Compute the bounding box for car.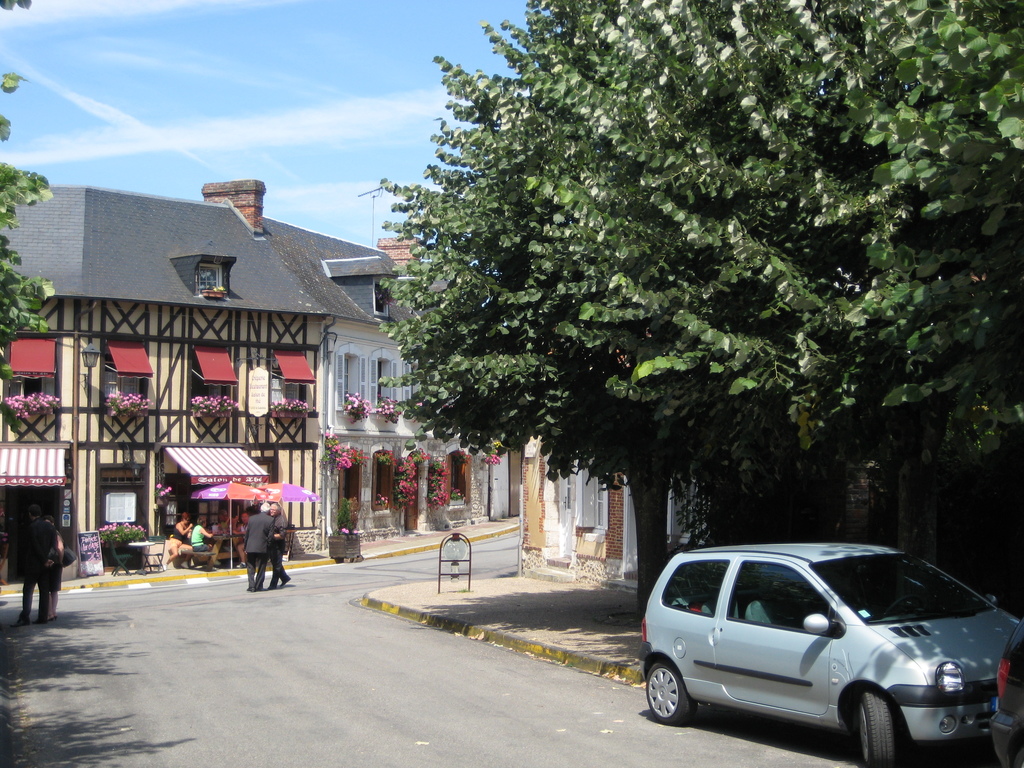
l=636, t=541, r=1020, b=767.
